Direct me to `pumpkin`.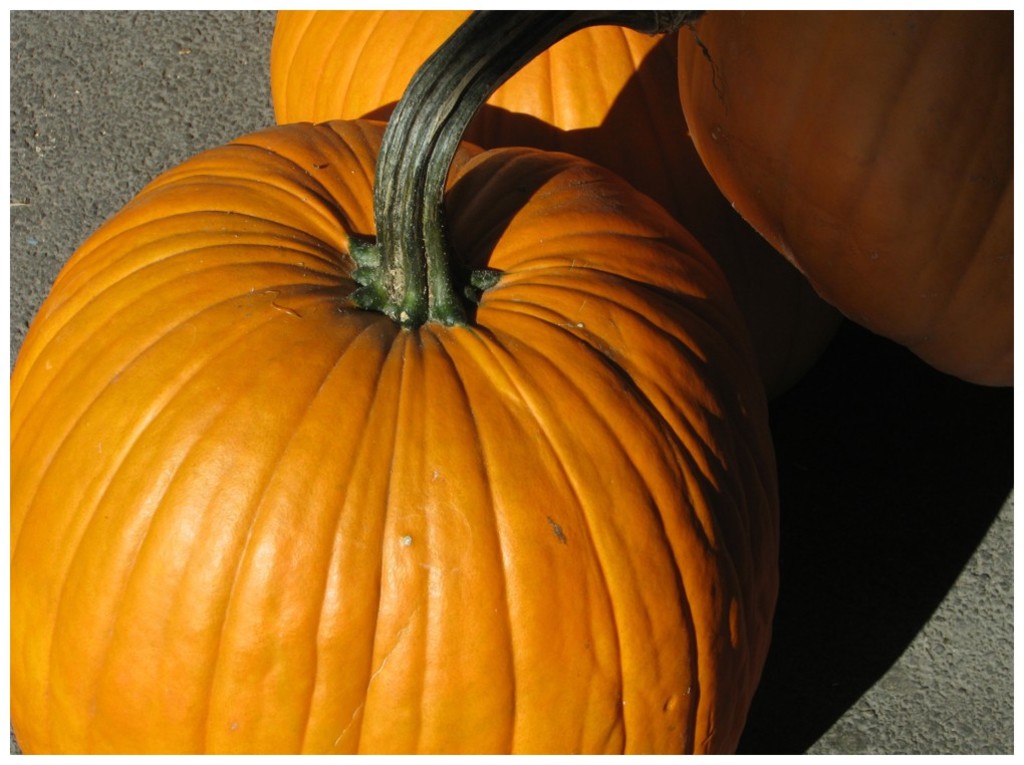
Direction: x1=264 y1=4 x2=682 y2=188.
